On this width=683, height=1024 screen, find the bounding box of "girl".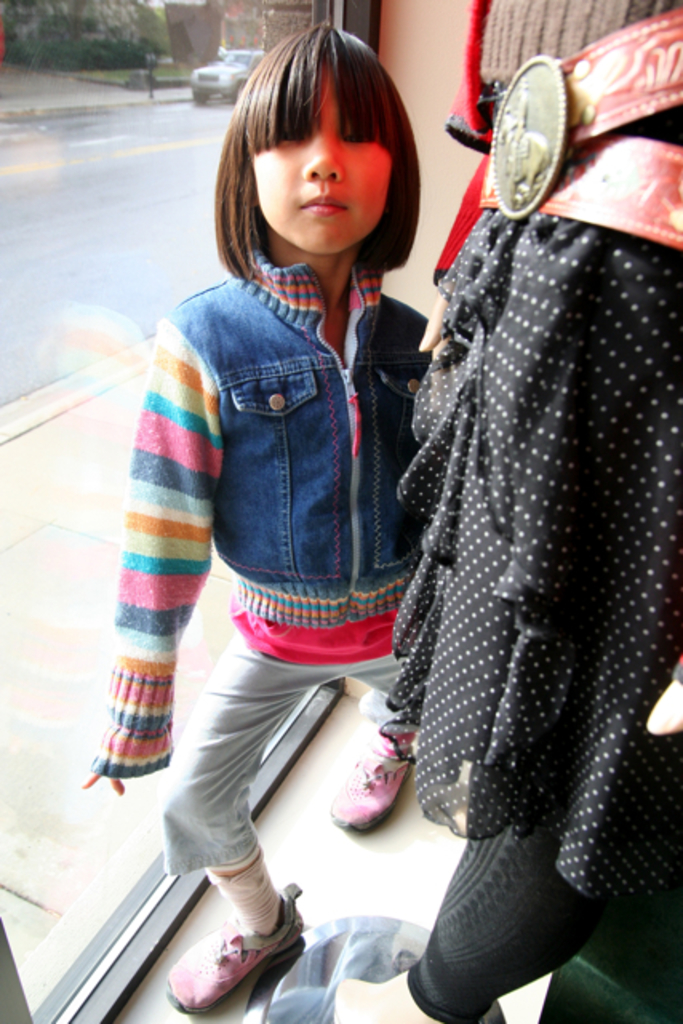
Bounding box: bbox=(67, 14, 480, 1016).
